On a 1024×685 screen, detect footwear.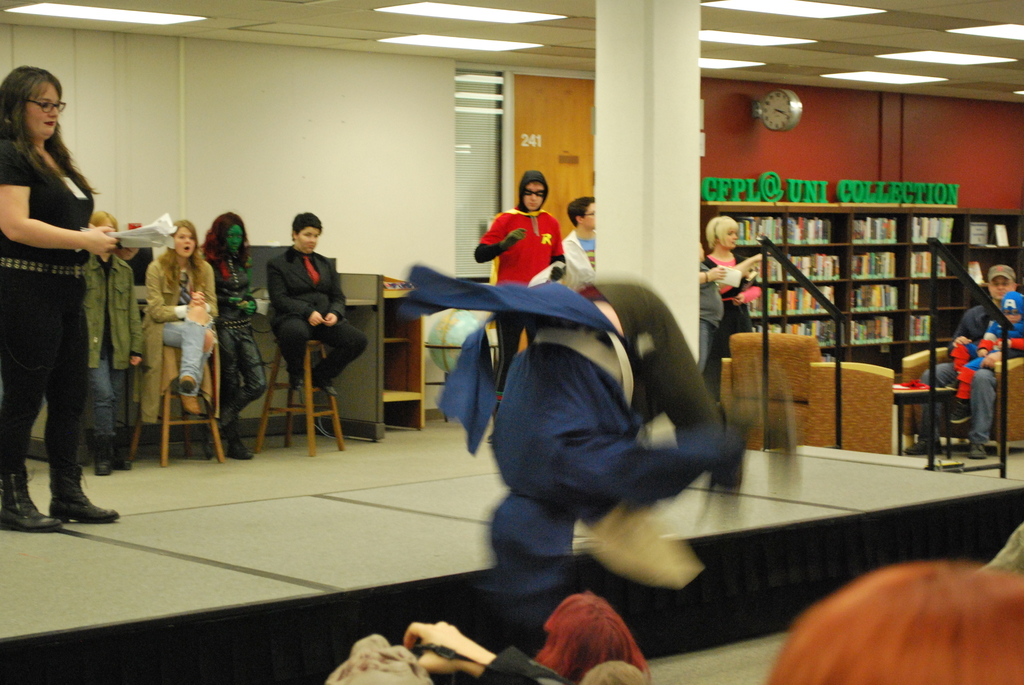
bbox=[968, 441, 992, 463].
